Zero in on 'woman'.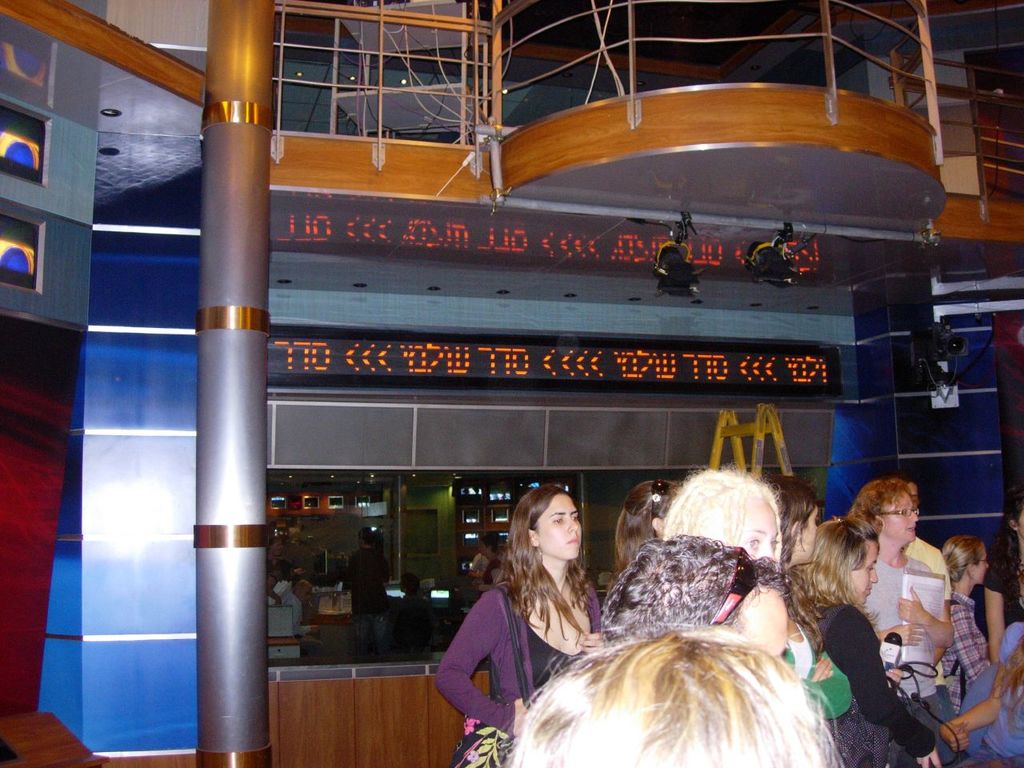
Zeroed in: (663,463,789,571).
